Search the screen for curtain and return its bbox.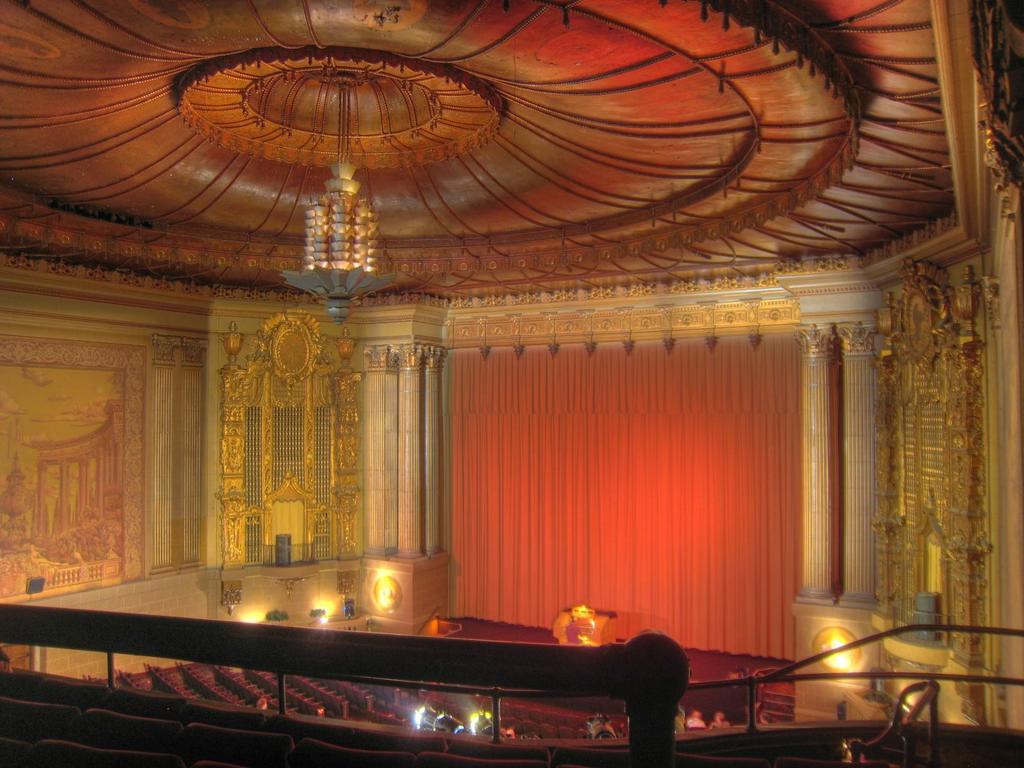
Found: <bbox>422, 240, 842, 673</bbox>.
